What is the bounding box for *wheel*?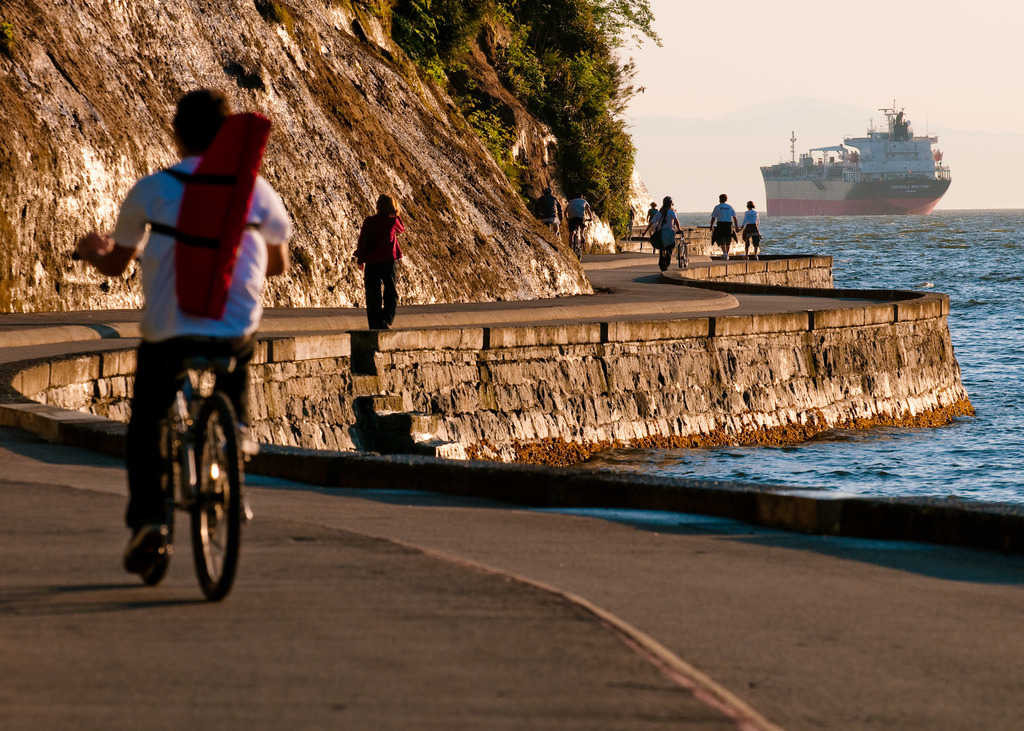
579/243/584/261.
